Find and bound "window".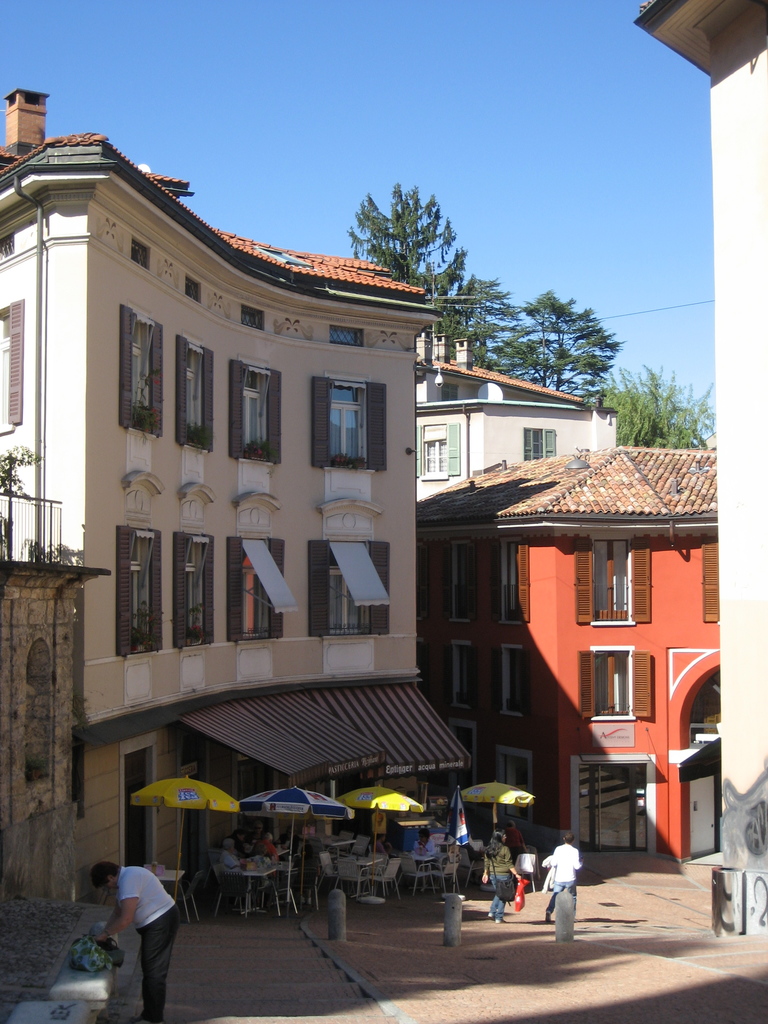
Bound: rect(115, 526, 160, 655).
